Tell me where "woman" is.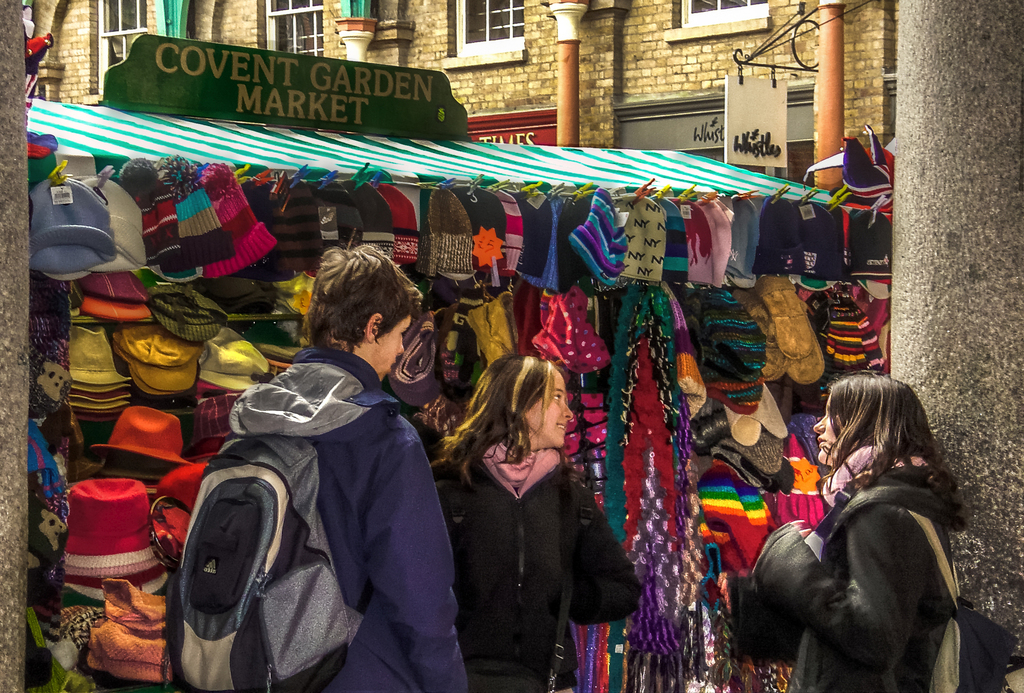
"woman" is at (754,374,975,692).
